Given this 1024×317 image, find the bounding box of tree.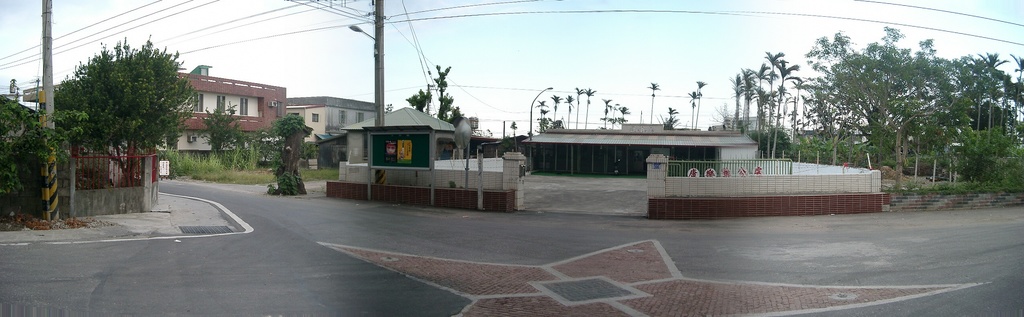
left=573, top=84, right=584, bottom=127.
